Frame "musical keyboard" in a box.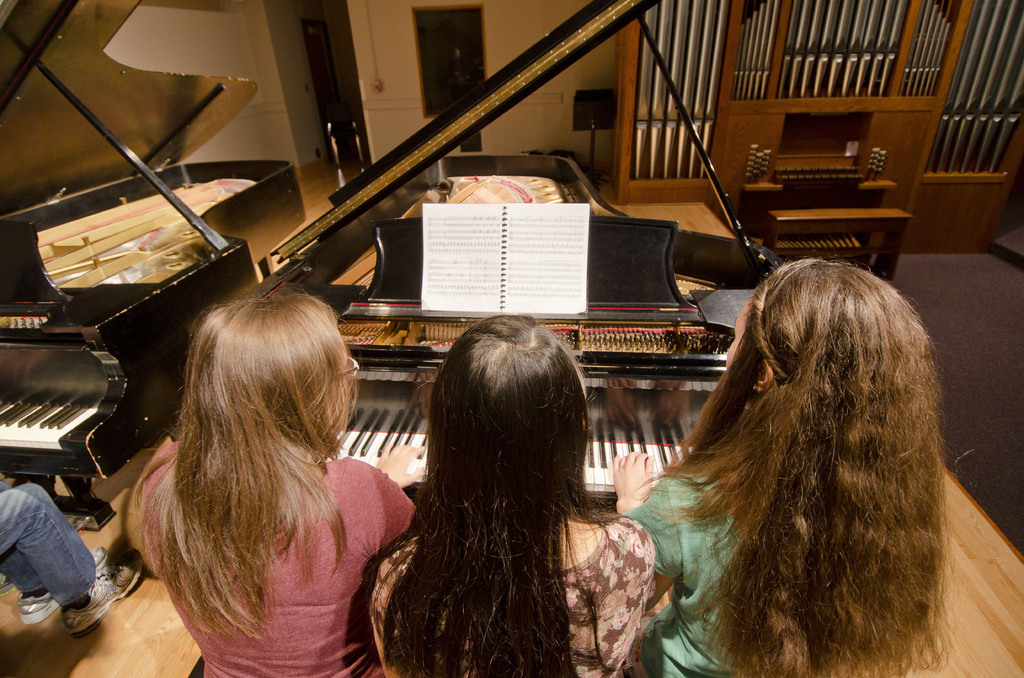
330 385 733 519.
